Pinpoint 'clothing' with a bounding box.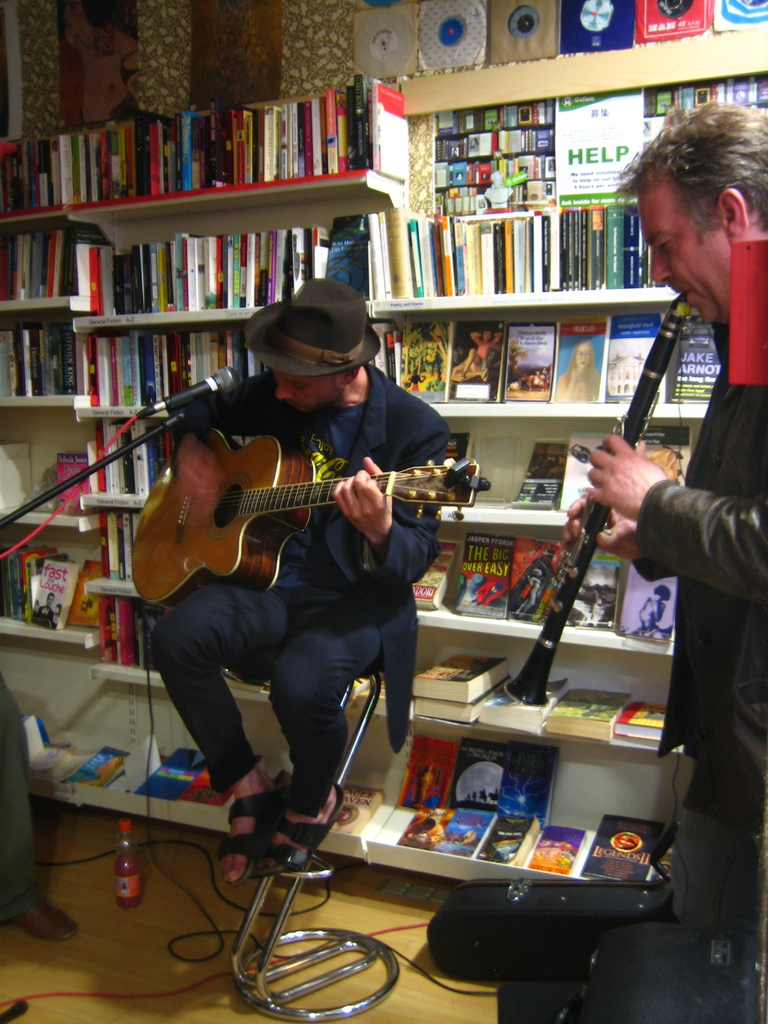
region(635, 330, 767, 1023).
